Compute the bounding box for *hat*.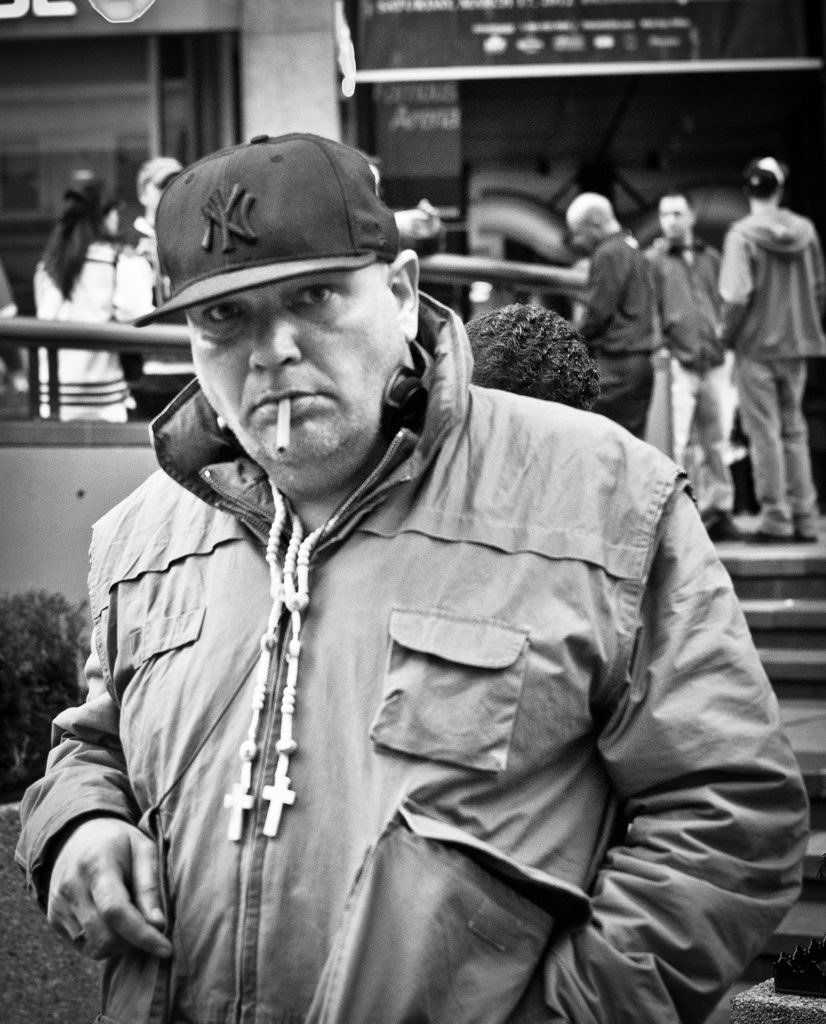
(135, 131, 395, 330).
